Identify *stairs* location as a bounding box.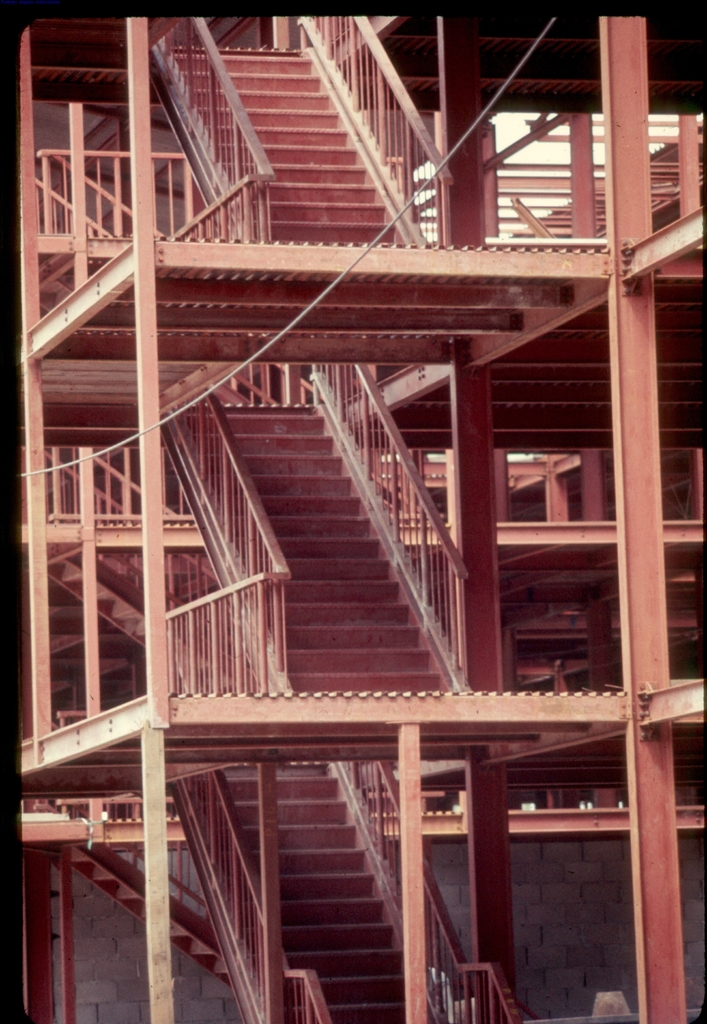
Rect(190, 767, 434, 1023).
